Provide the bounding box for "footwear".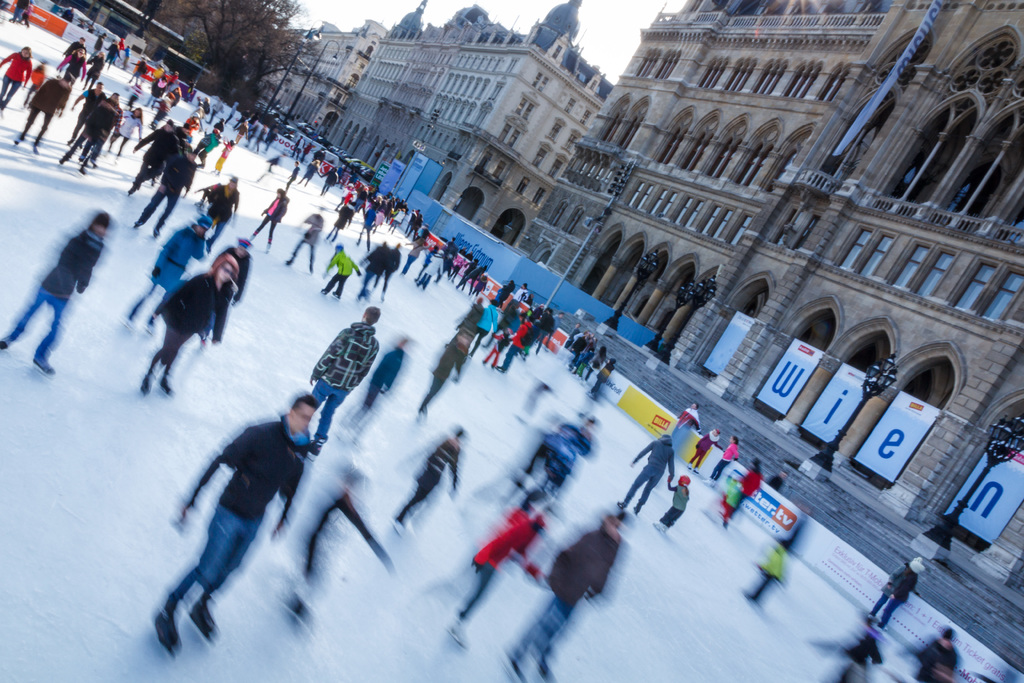
(left=154, top=377, right=172, bottom=394).
